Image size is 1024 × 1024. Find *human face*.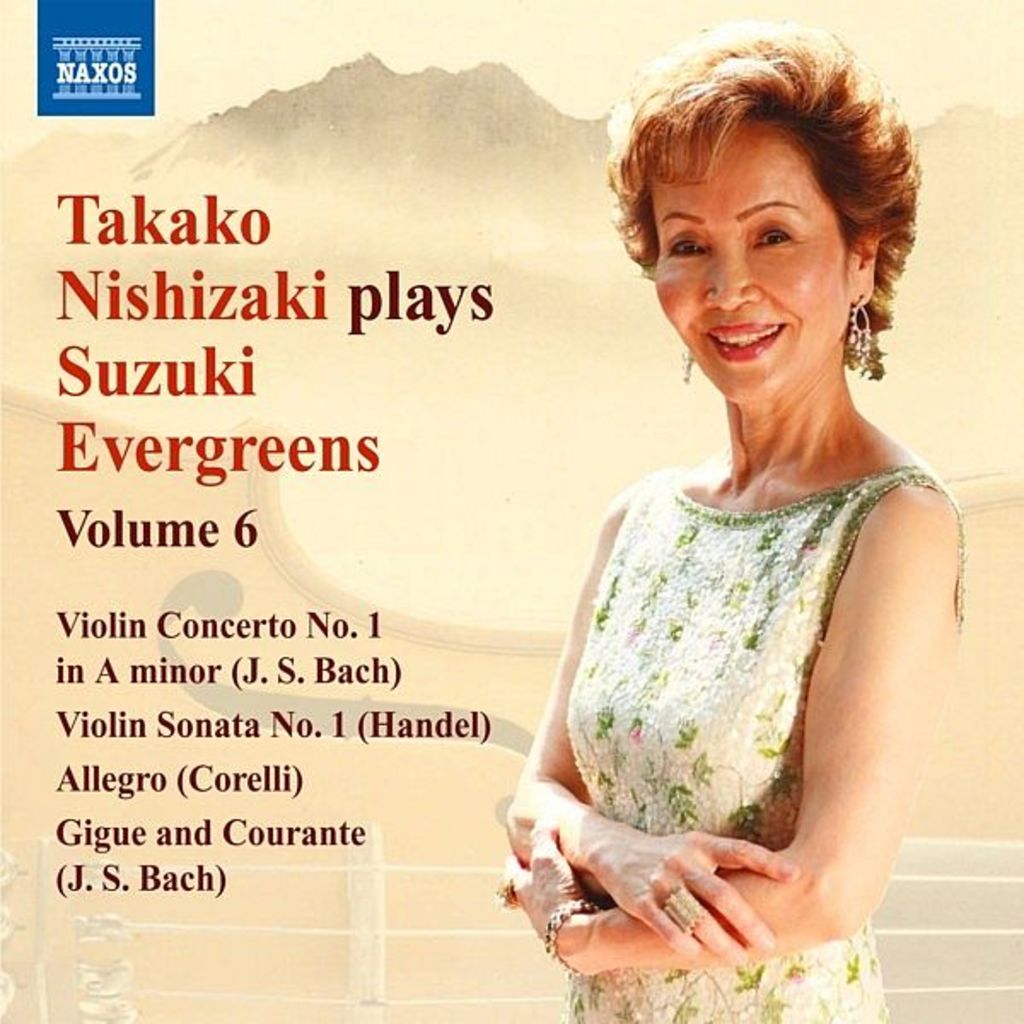
<box>647,121,857,398</box>.
